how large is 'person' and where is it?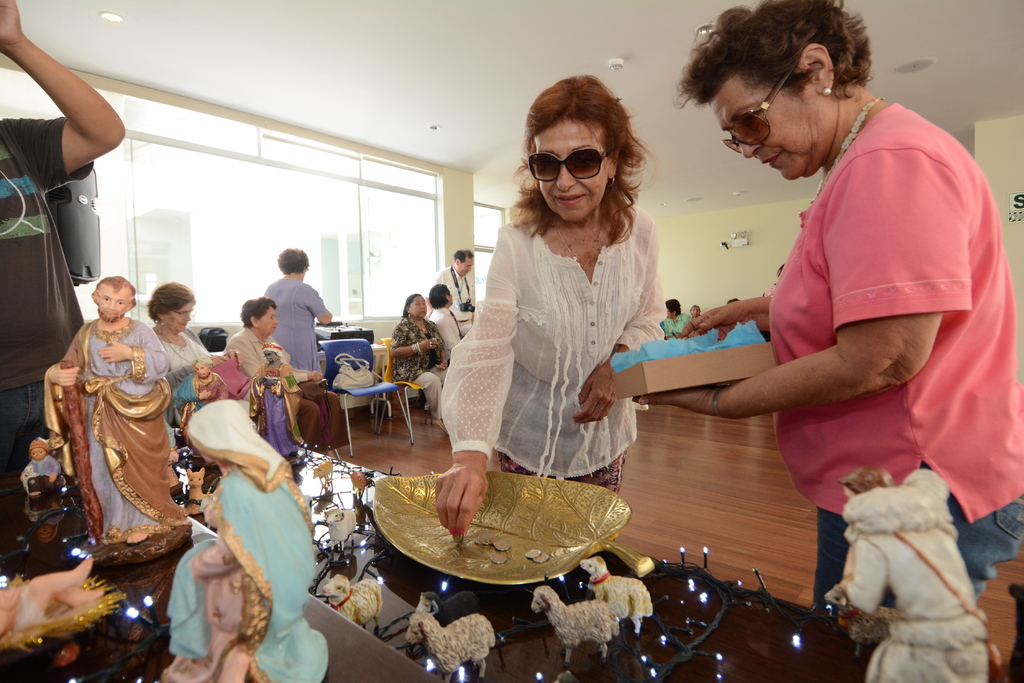
Bounding box: bbox(264, 250, 338, 378).
